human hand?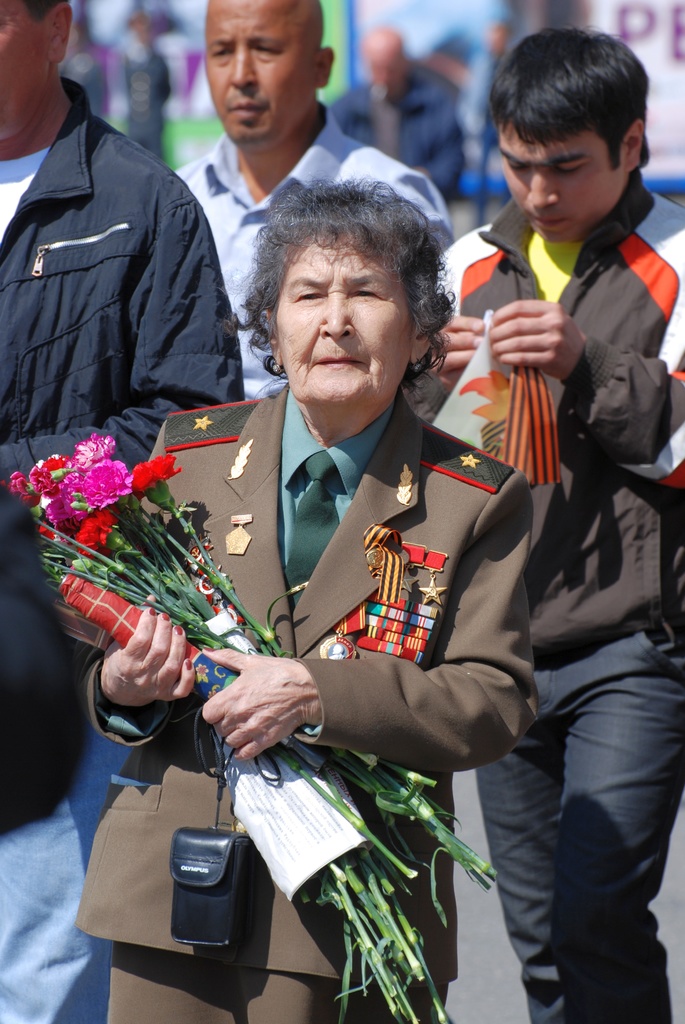
{"x1": 486, "y1": 298, "x2": 585, "y2": 385}
